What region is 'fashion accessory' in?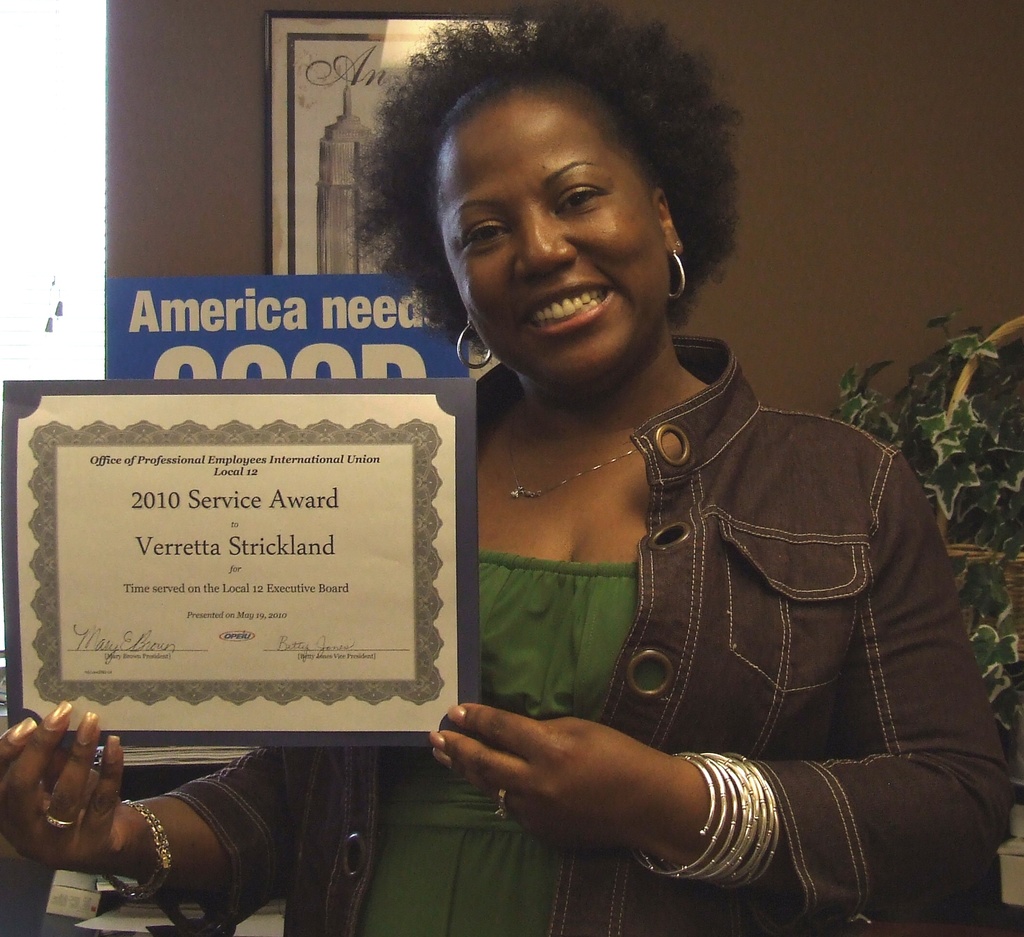
region(45, 817, 72, 828).
